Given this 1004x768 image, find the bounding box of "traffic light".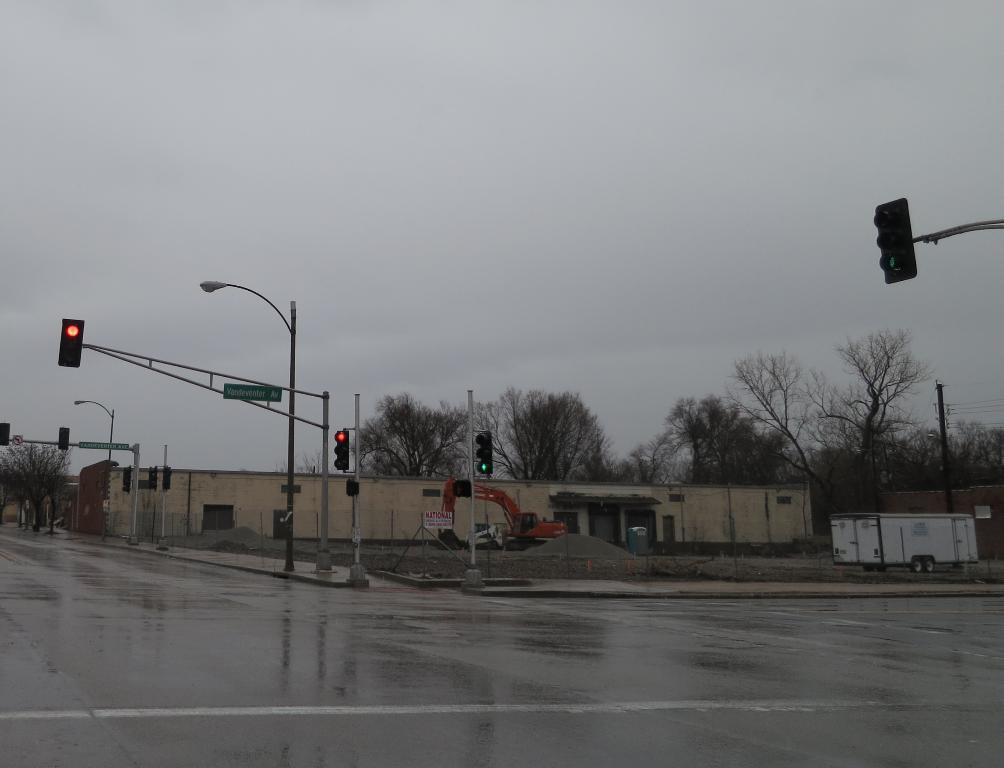
[x1=0, y1=421, x2=9, y2=445].
